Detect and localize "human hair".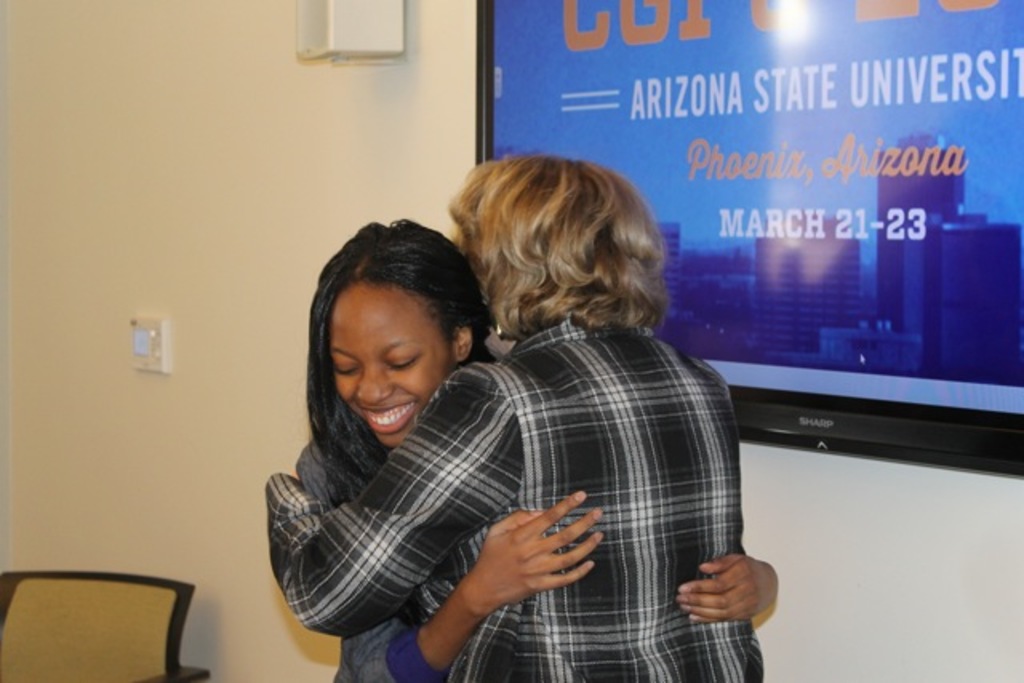
Localized at <region>309, 224, 499, 505</region>.
